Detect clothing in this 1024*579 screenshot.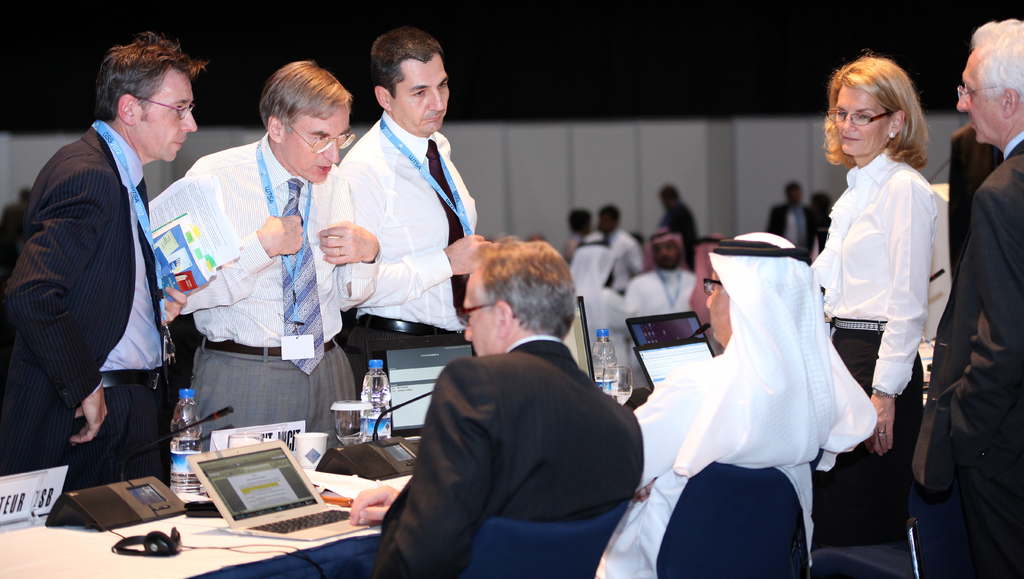
Detection: 395:323:651:578.
